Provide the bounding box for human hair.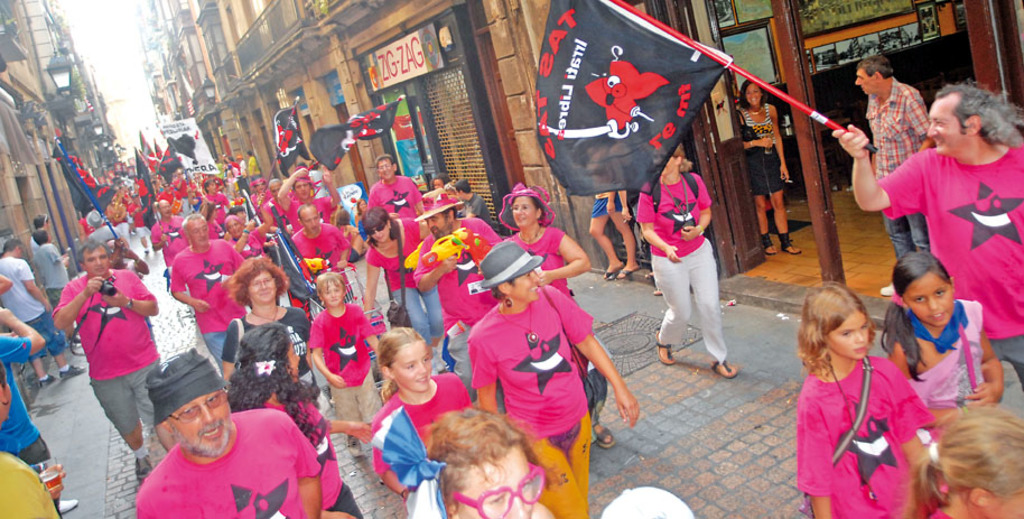
select_region(877, 249, 953, 383).
